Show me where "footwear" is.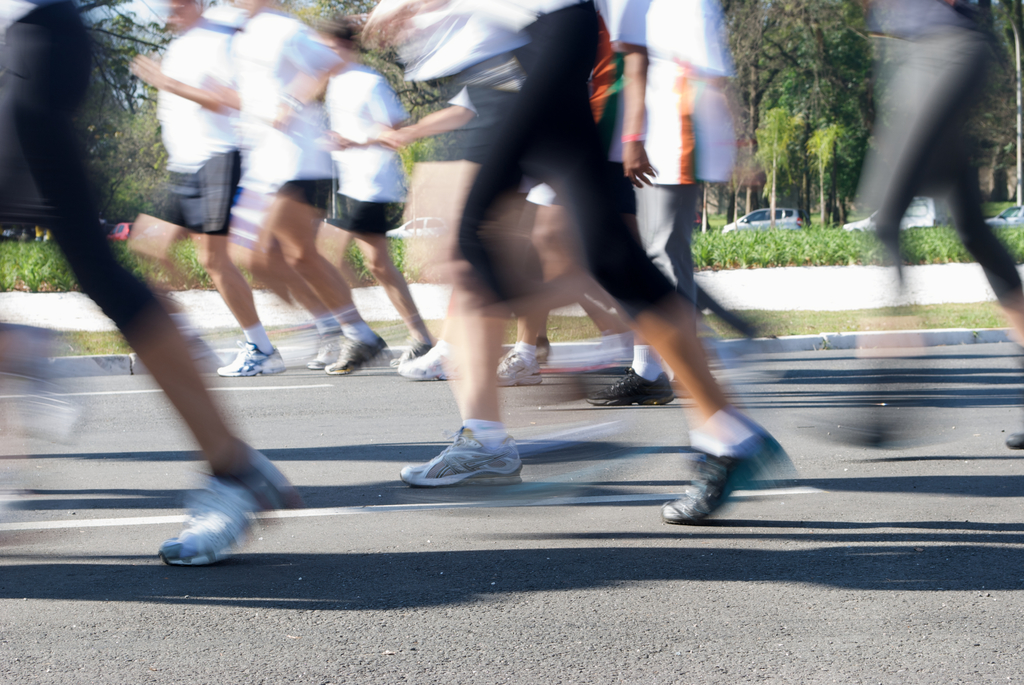
"footwear" is at <box>216,329,290,379</box>.
